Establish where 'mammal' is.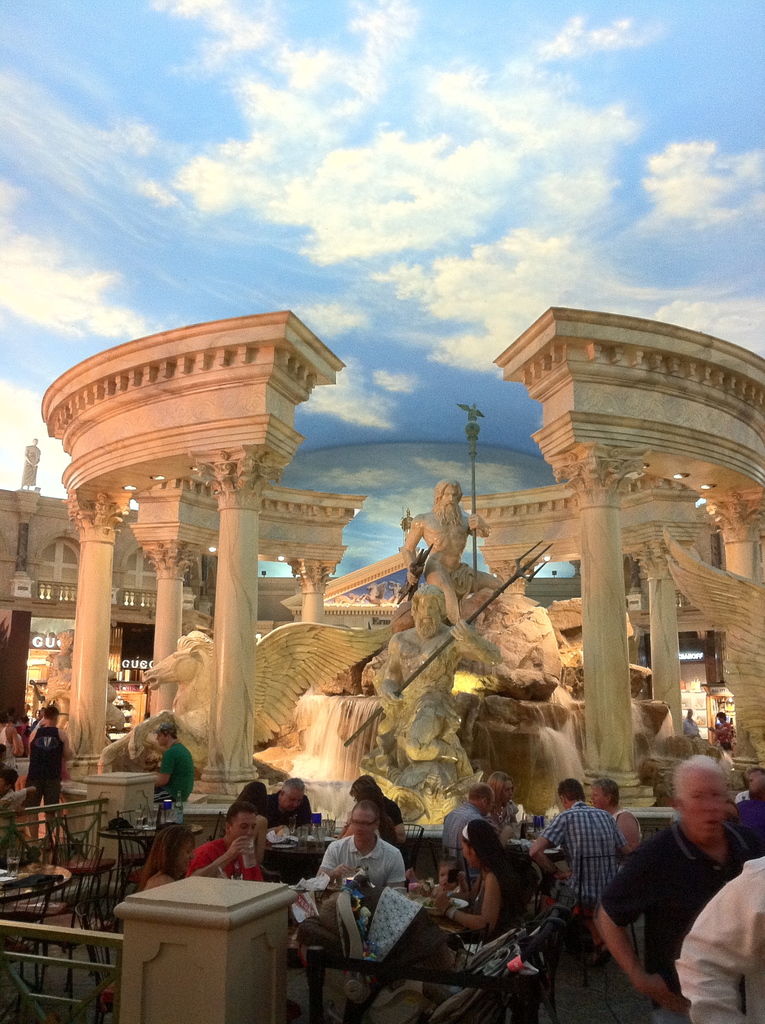
Established at (left=343, top=773, right=408, bottom=852).
